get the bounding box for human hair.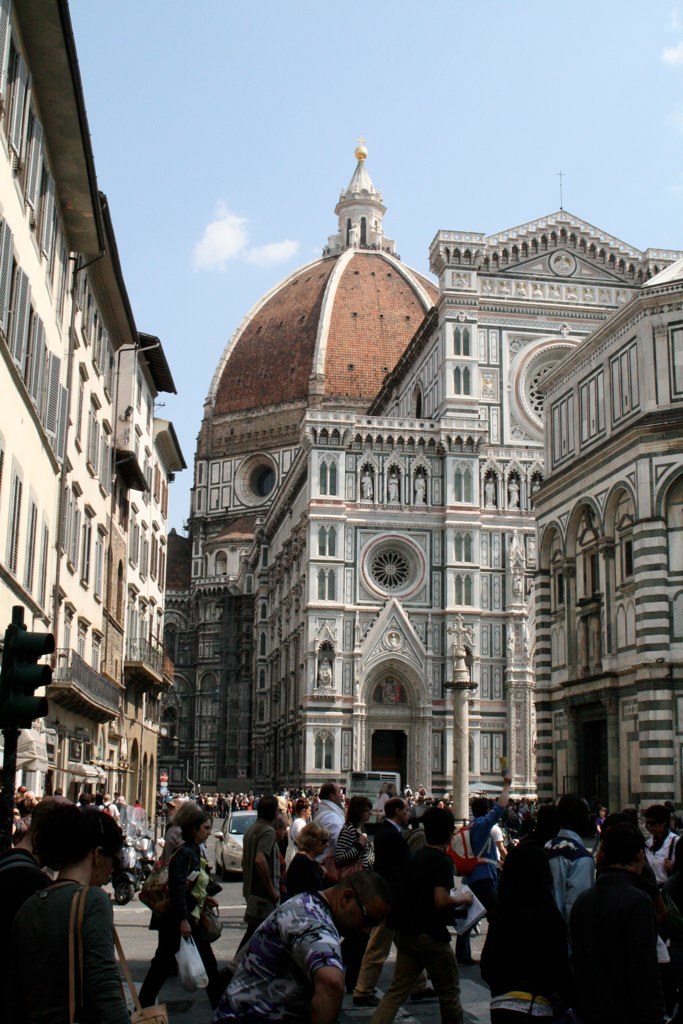
(639,806,671,823).
